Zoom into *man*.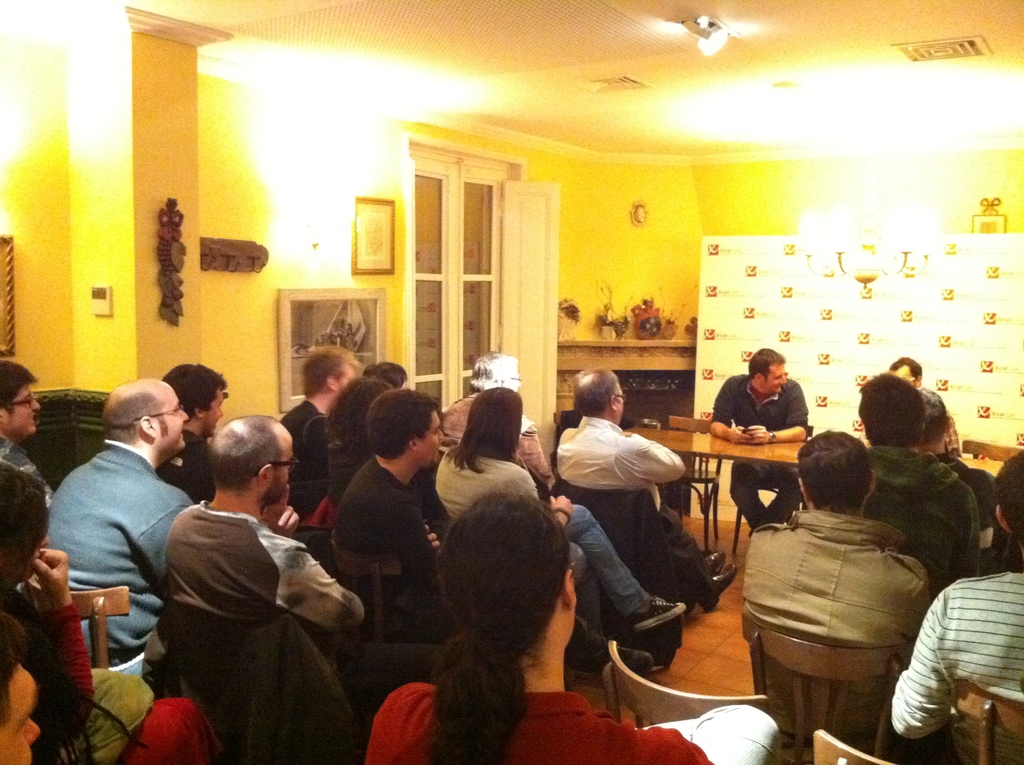
Zoom target: [left=0, top=607, right=40, bottom=764].
